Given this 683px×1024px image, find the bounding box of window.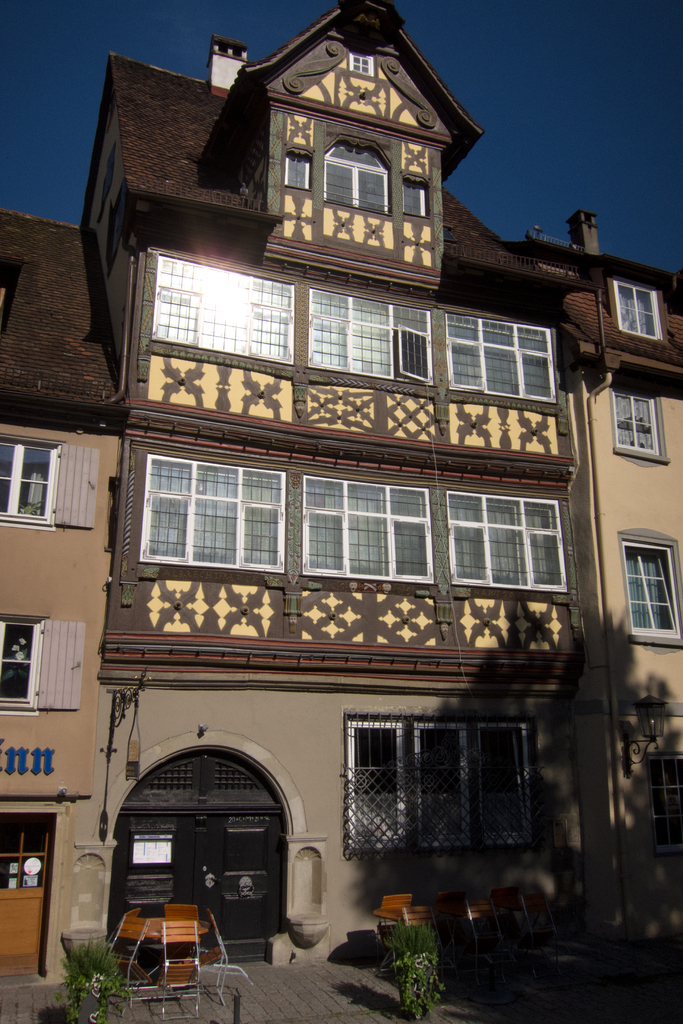
[141, 451, 292, 568].
